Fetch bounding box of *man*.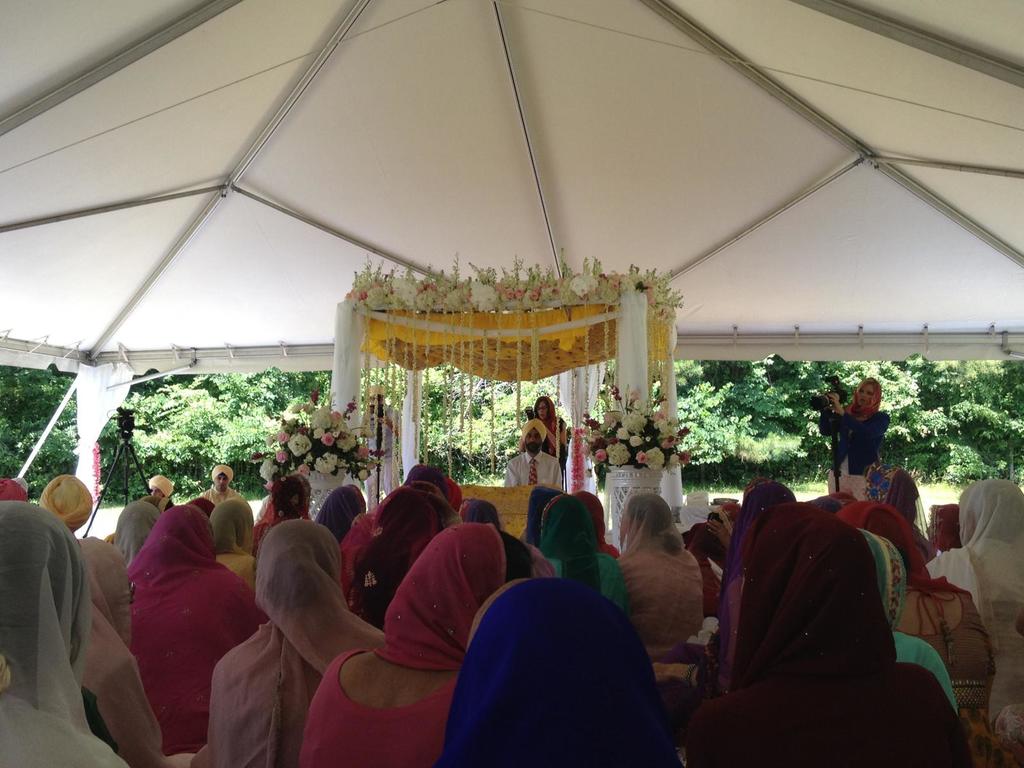
Bbox: (x1=502, y1=415, x2=563, y2=486).
